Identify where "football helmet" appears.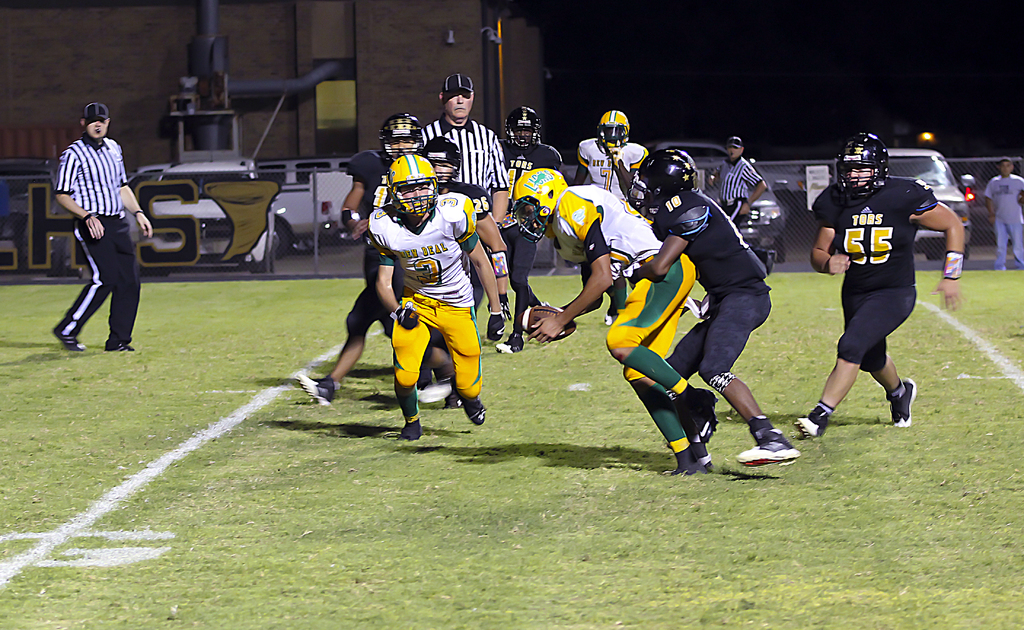
Appears at pyautogui.locateOnScreen(383, 153, 436, 222).
